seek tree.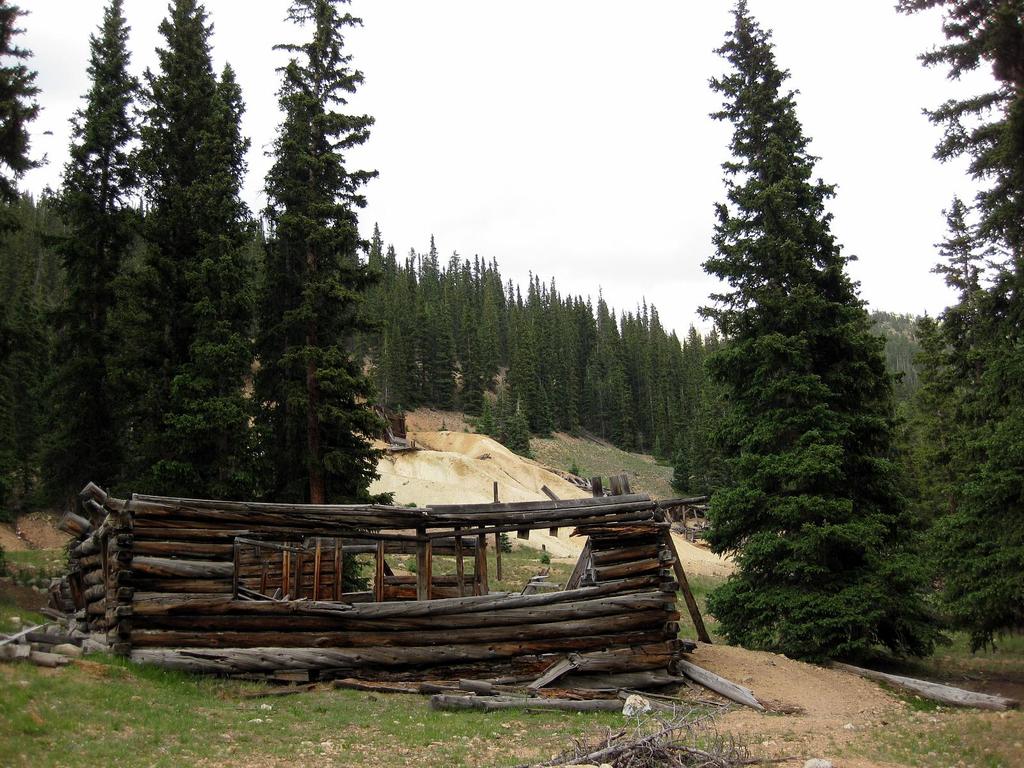
detection(243, 0, 397, 514).
